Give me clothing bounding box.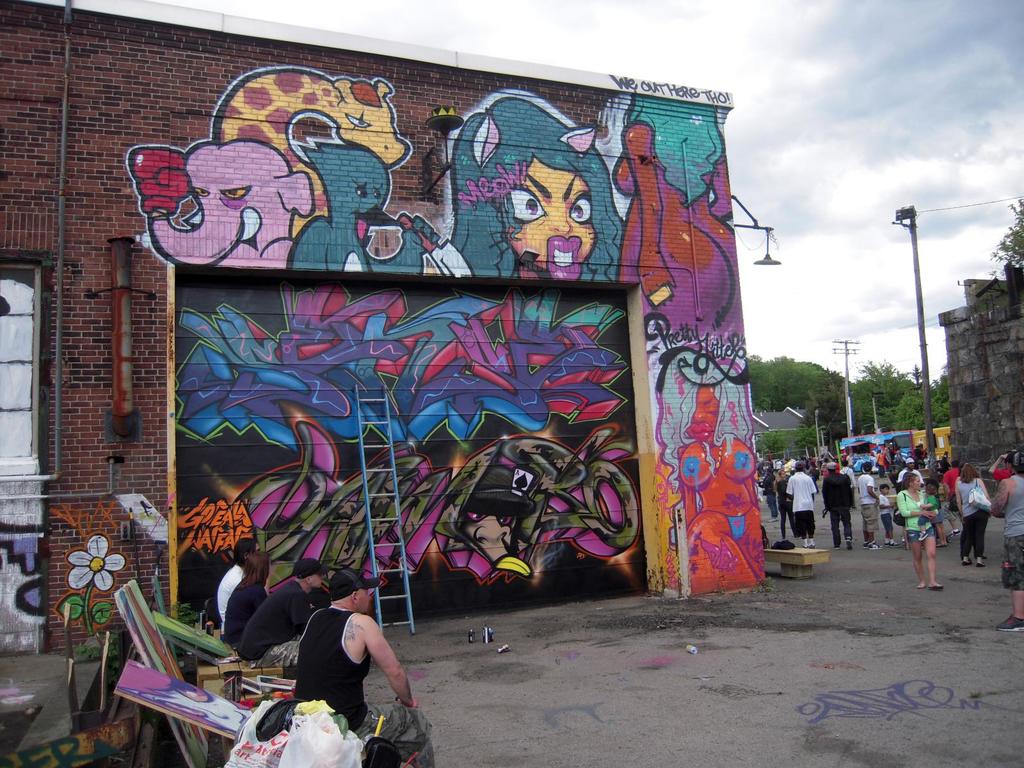
1006,541,1023,588.
